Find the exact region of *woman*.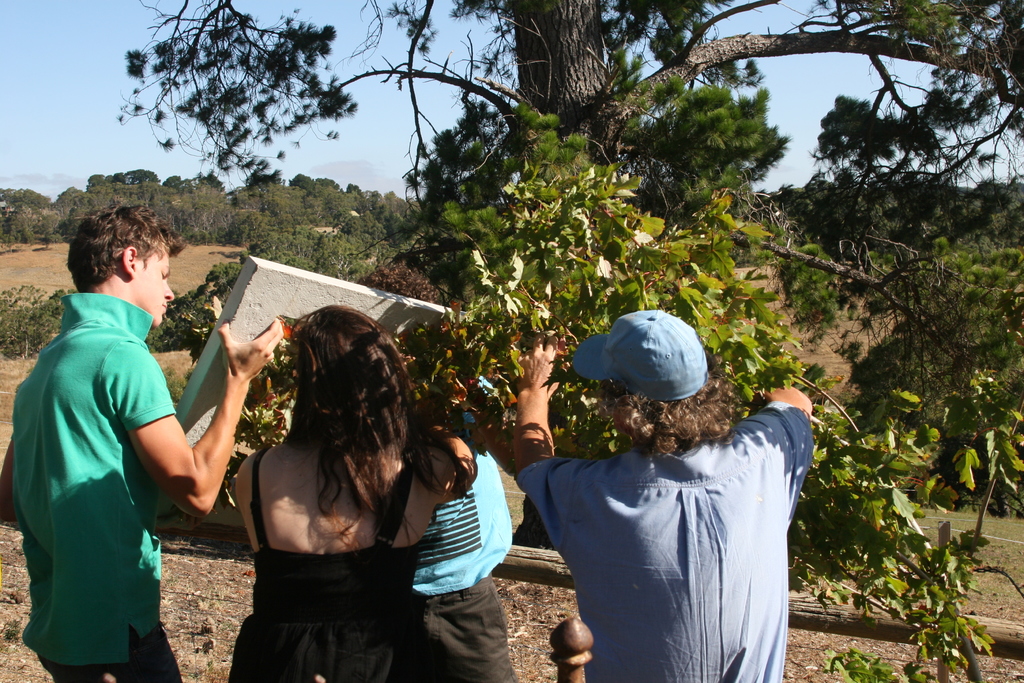
Exact region: left=220, top=307, right=472, bottom=682.
